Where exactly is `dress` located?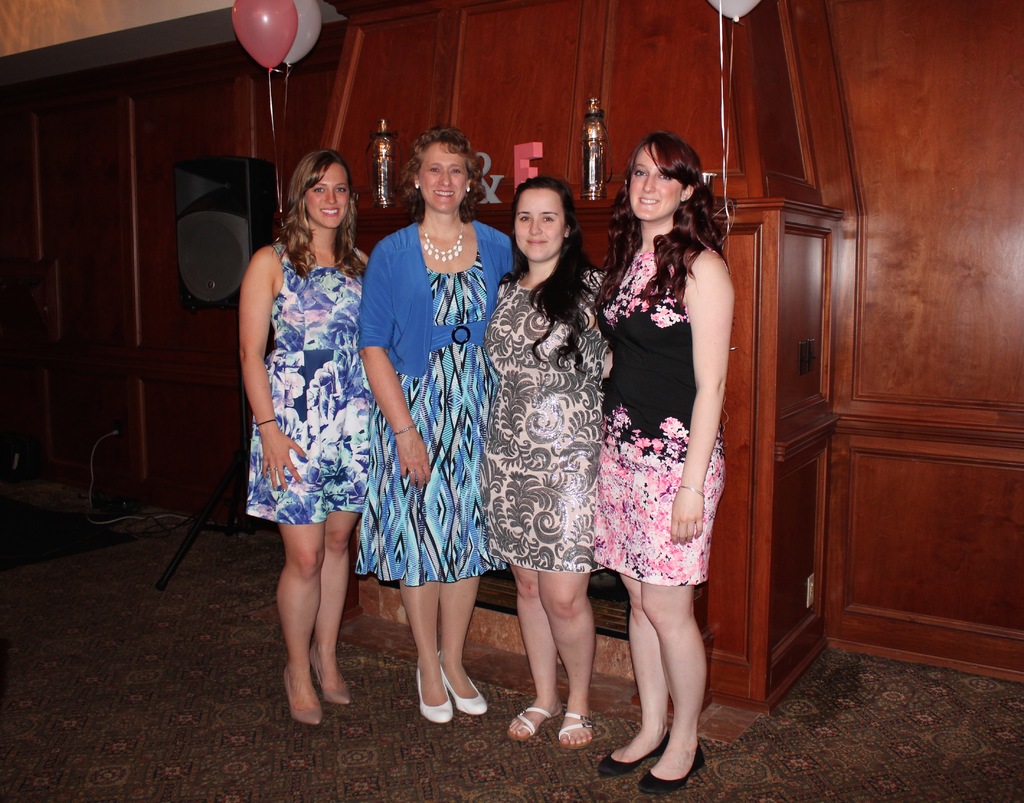
Its bounding box is 595/233/730/581.
